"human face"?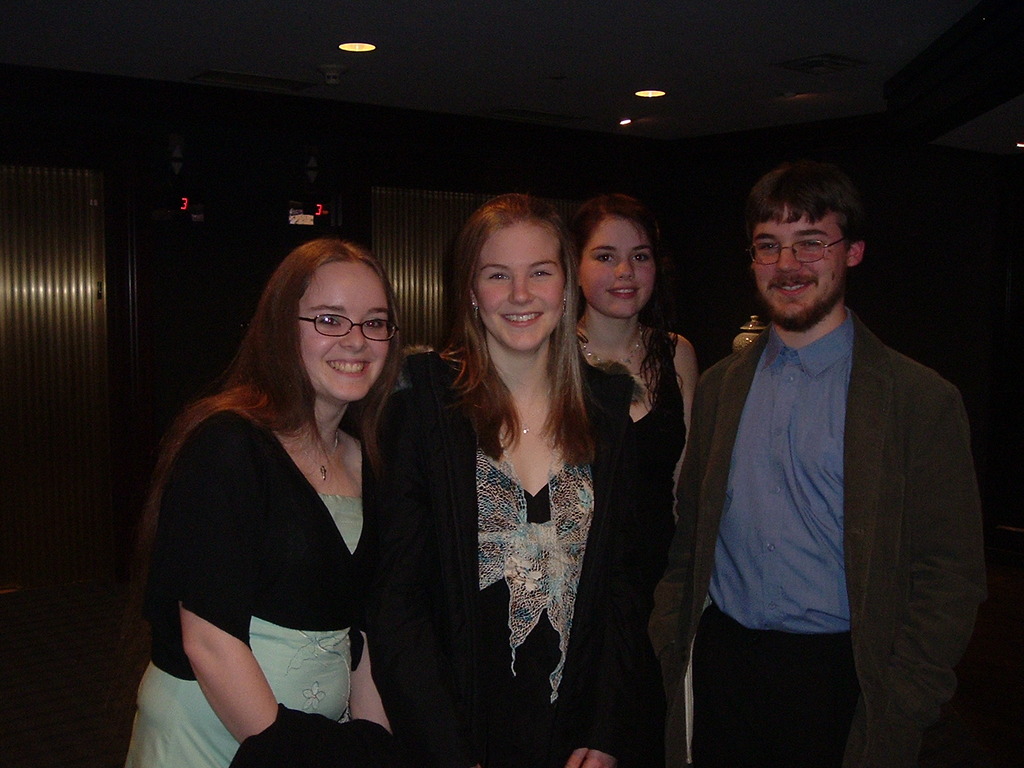
bbox(292, 262, 393, 404)
